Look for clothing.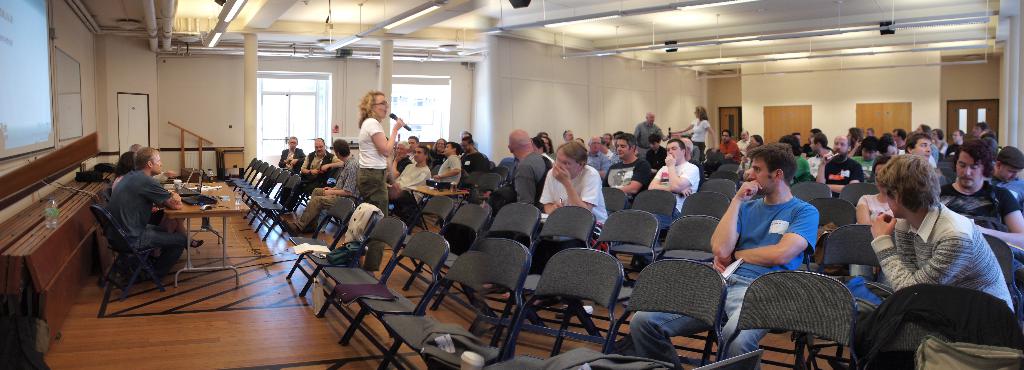
Found: box(635, 120, 669, 152).
